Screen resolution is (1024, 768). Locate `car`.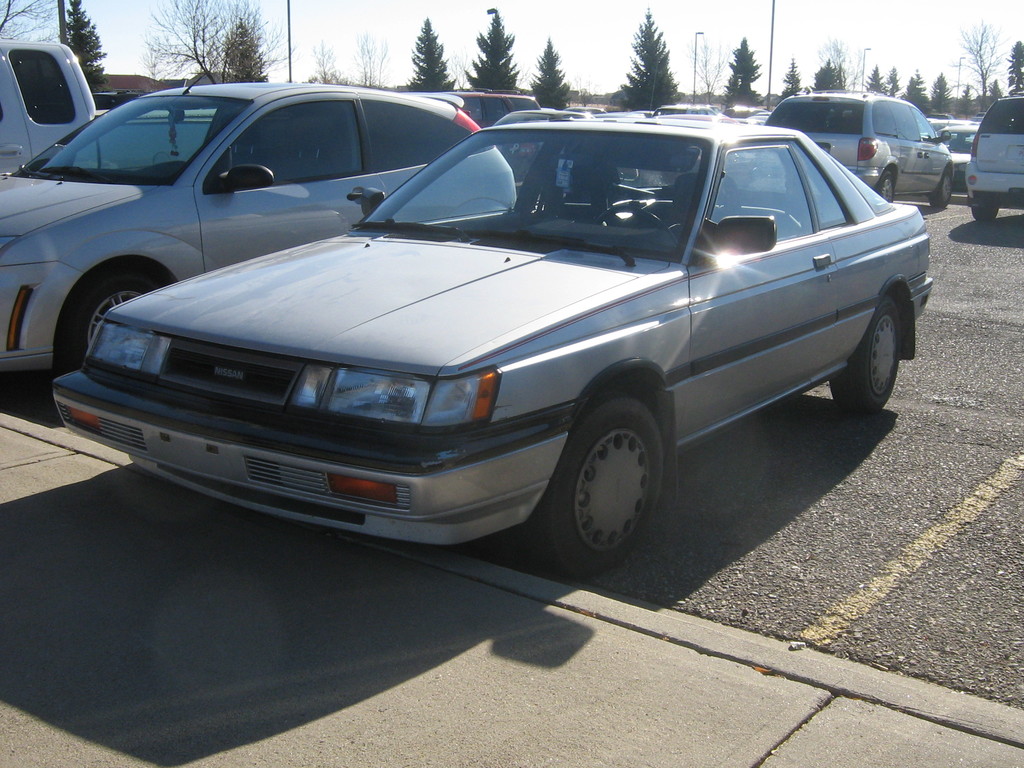
Rect(962, 91, 1023, 226).
